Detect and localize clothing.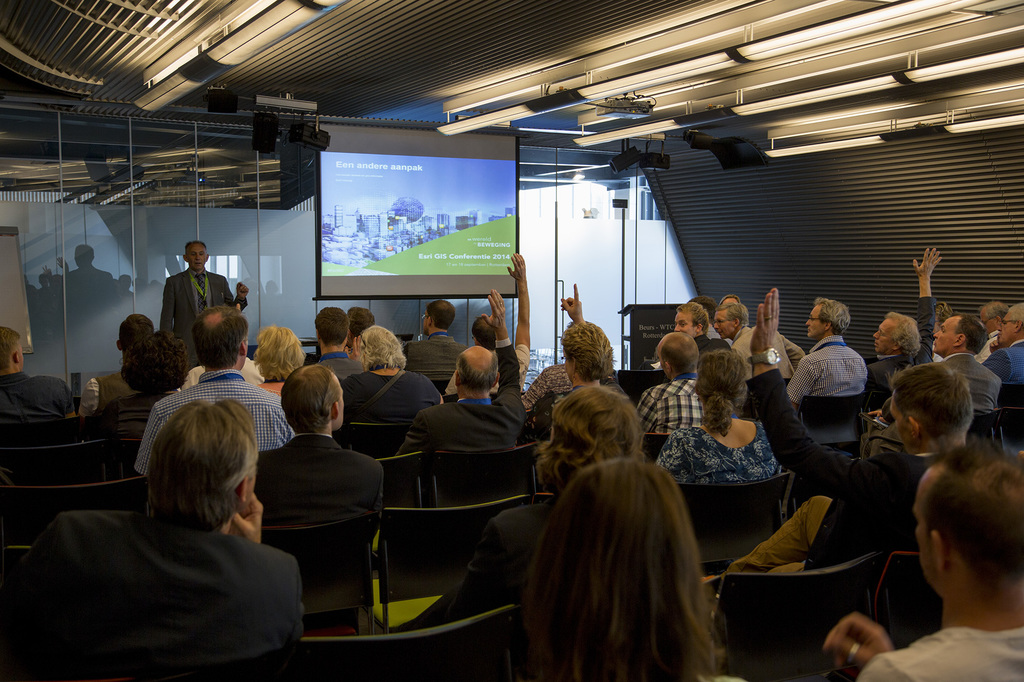
Localized at Rect(525, 366, 574, 402).
